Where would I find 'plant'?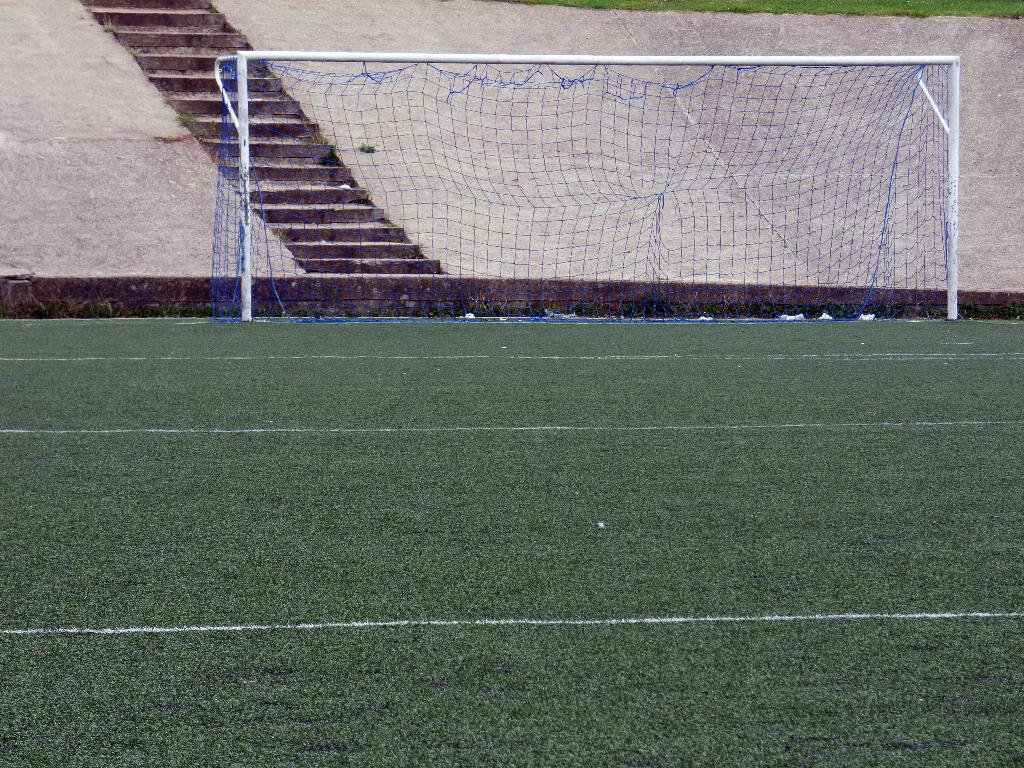
At box(263, 68, 276, 78).
